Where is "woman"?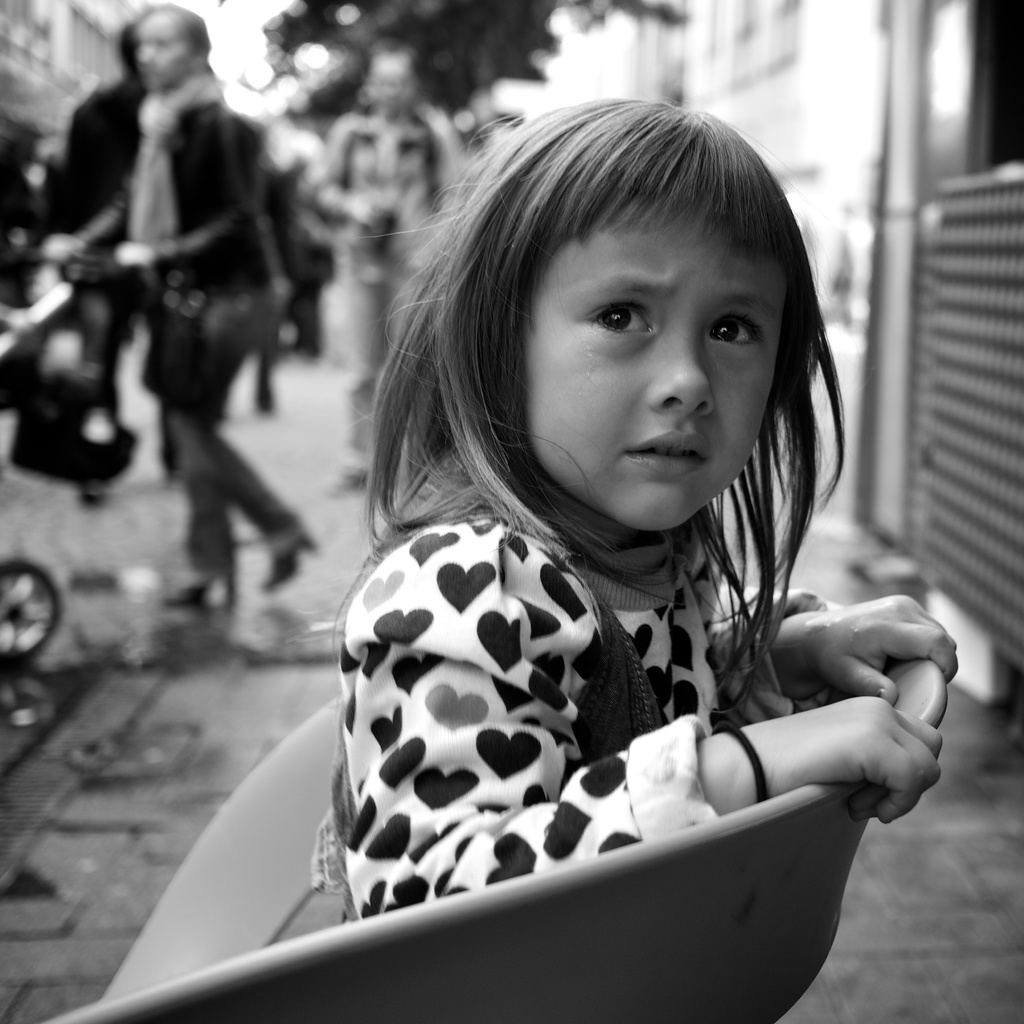
(x1=45, y1=6, x2=321, y2=620).
